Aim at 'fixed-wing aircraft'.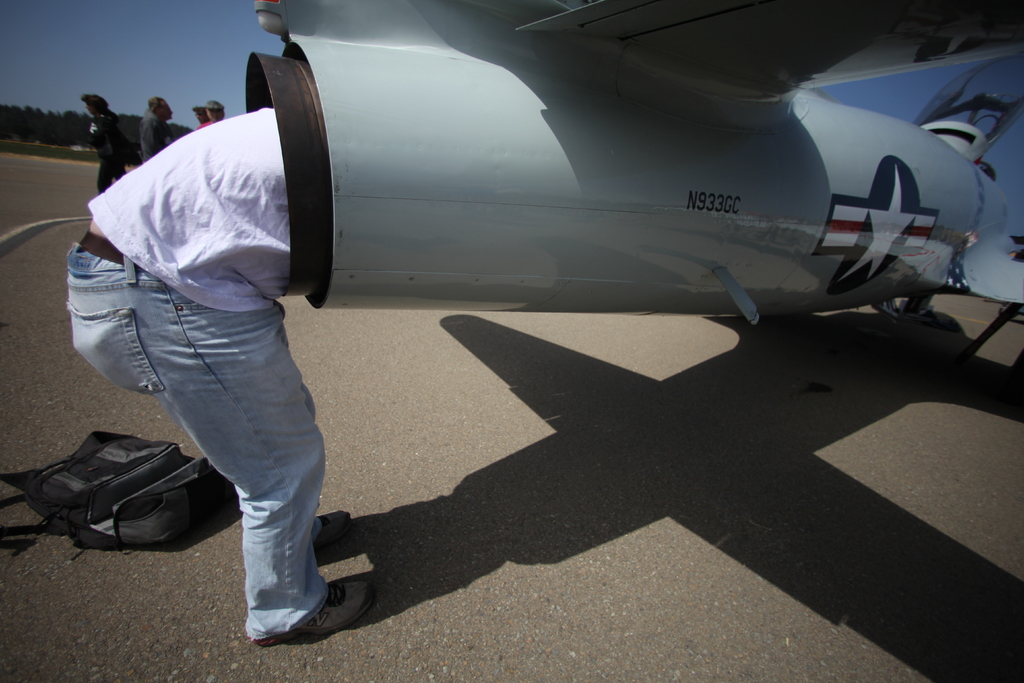
Aimed at <bbox>242, 0, 1023, 324</bbox>.
